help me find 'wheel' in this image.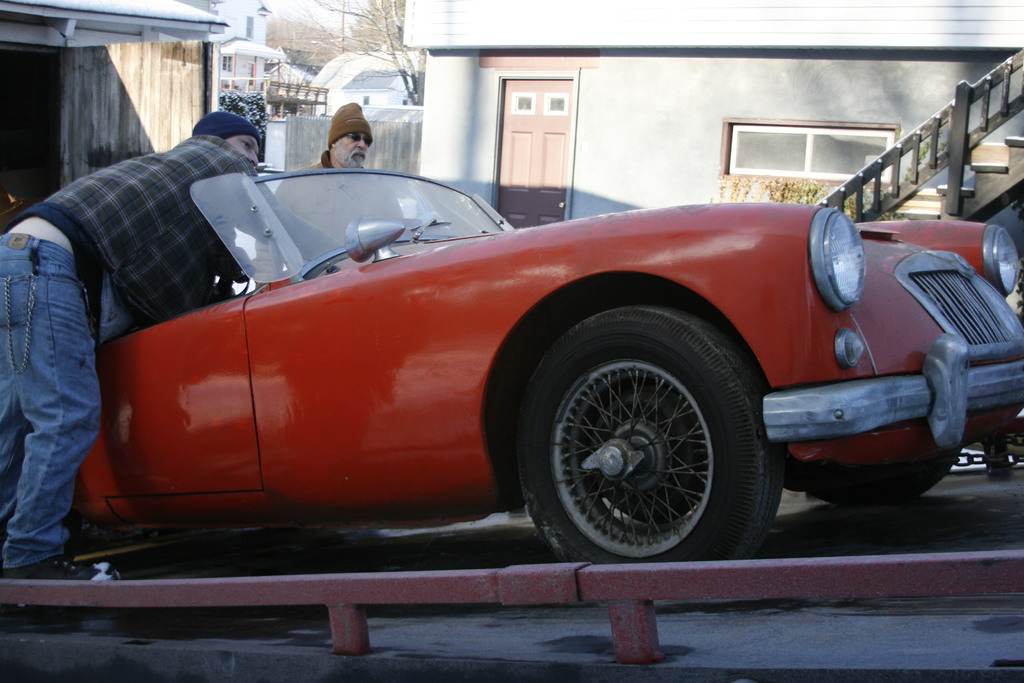
Found it: {"x1": 522, "y1": 311, "x2": 787, "y2": 559}.
